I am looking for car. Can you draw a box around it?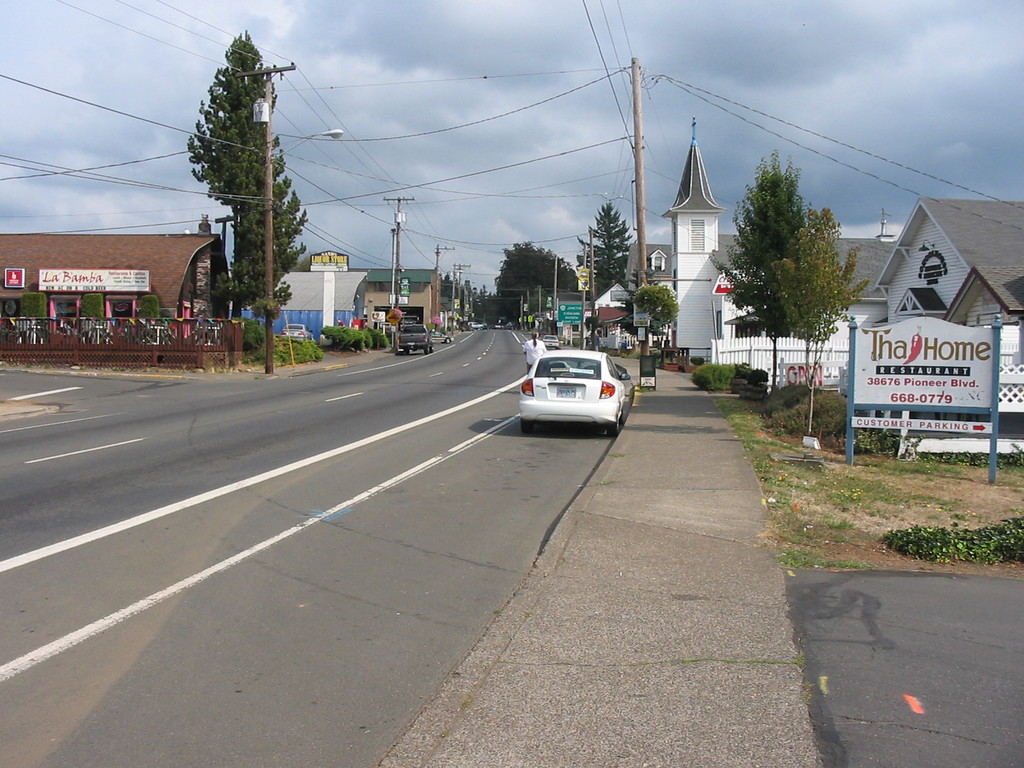
Sure, the bounding box is [x1=542, y1=332, x2=561, y2=346].
